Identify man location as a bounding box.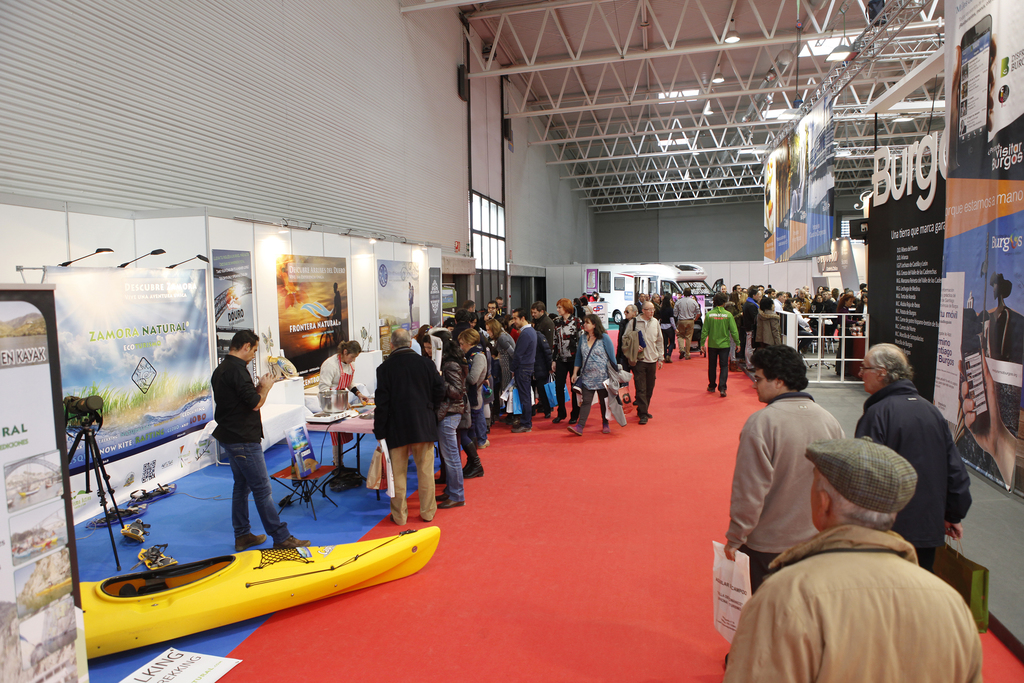
{"left": 723, "top": 342, "right": 838, "bottom": 594}.
